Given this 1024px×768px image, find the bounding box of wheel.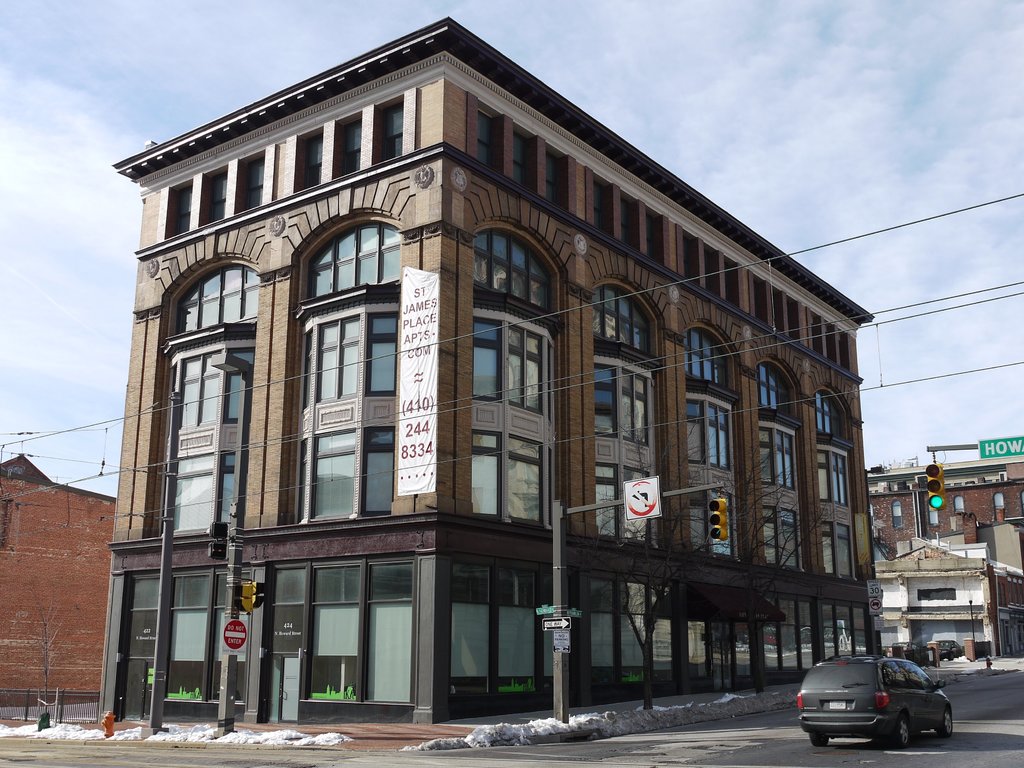
(left=947, top=653, right=953, bottom=662).
